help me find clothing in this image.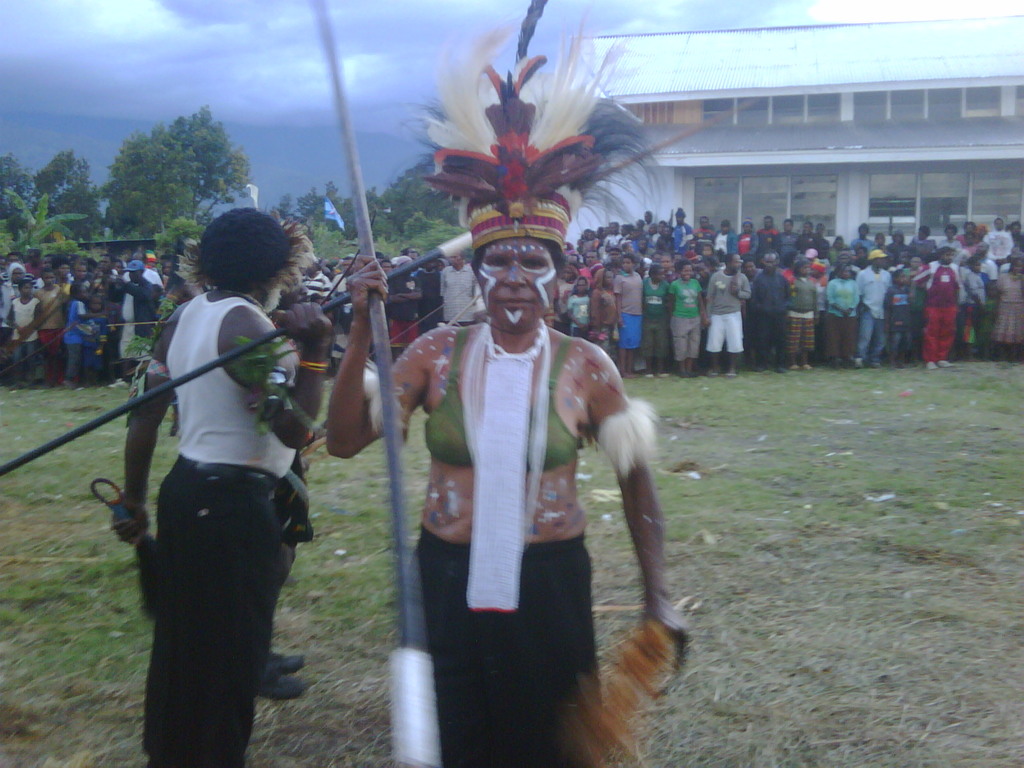
Found it: [left=163, top=292, right=296, bottom=476].
